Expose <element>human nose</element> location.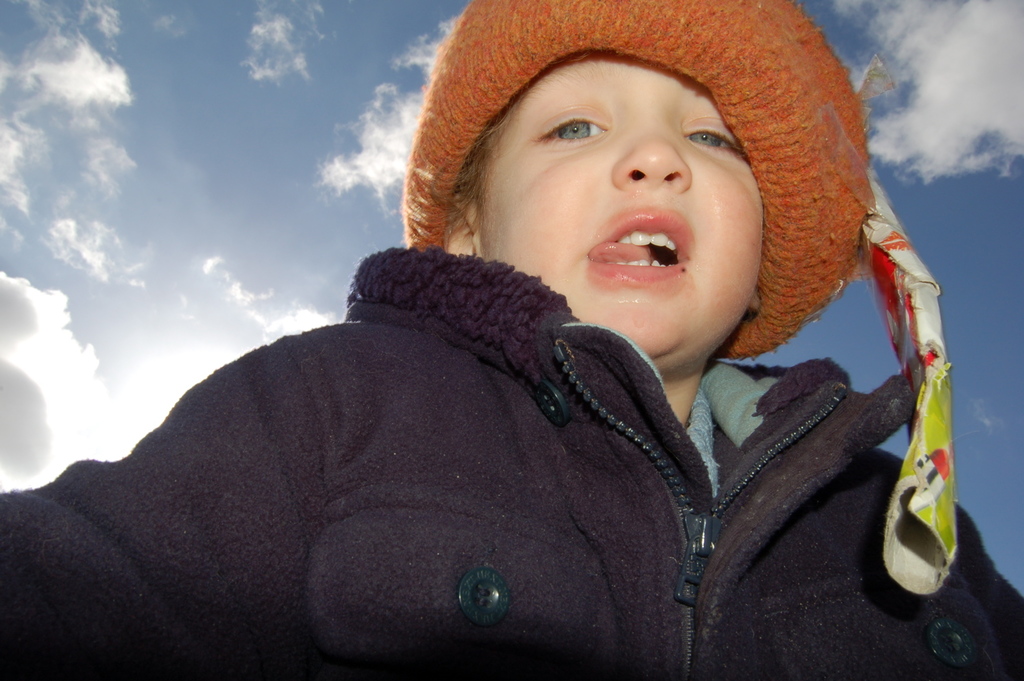
Exposed at {"left": 610, "top": 123, "right": 693, "bottom": 193}.
